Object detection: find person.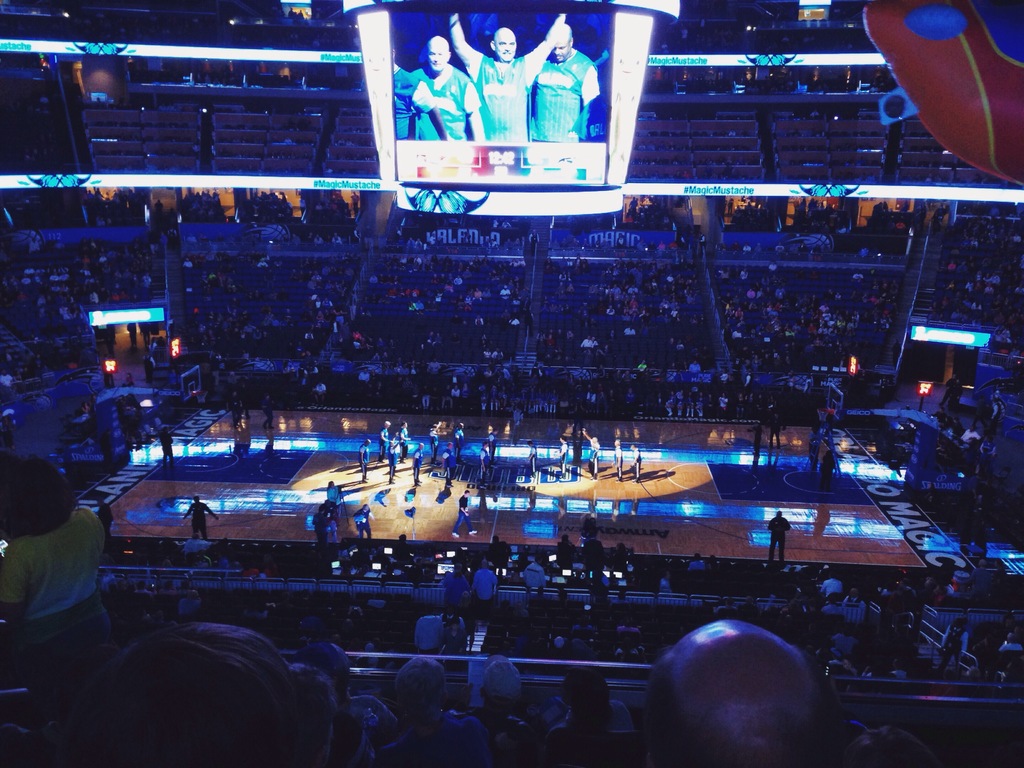
rect(831, 628, 858, 660).
